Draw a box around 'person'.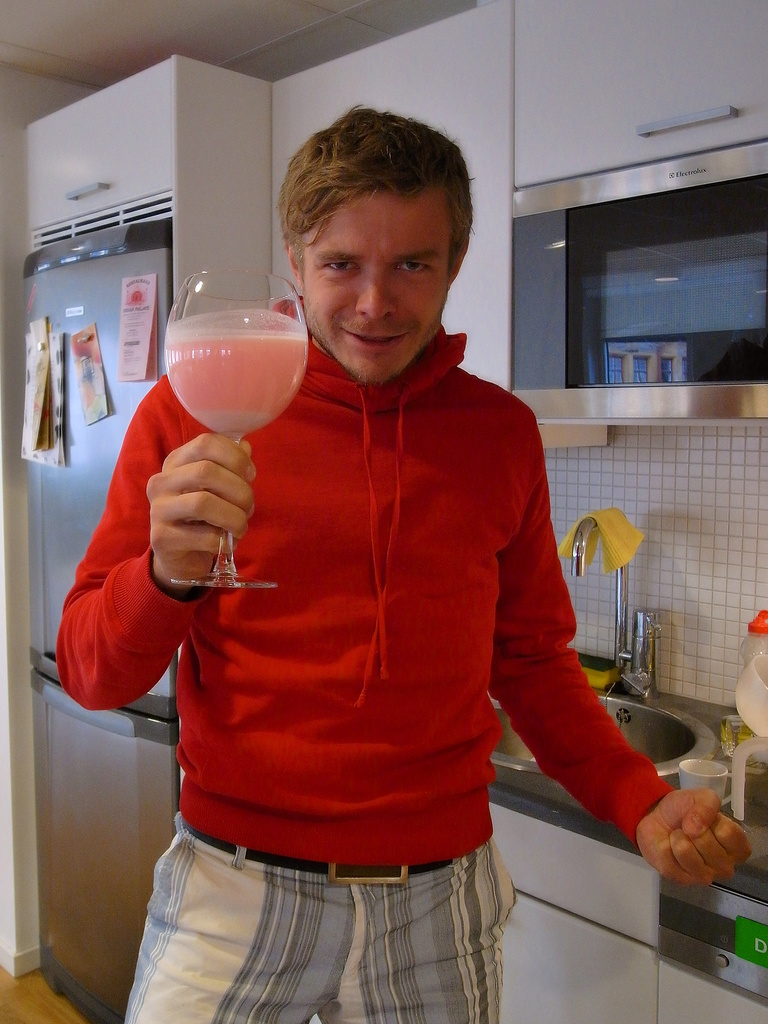
region(45, 94, 753, 1023).
